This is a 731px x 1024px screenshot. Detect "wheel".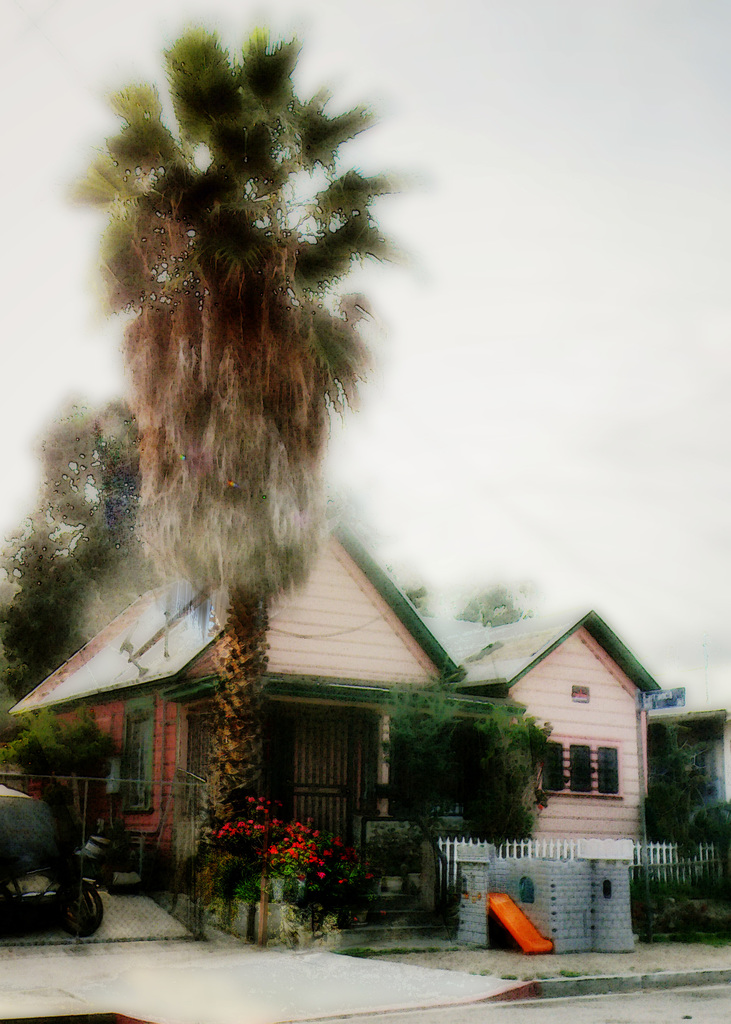
x1=63 y1=883 x2=105 y2=935.
